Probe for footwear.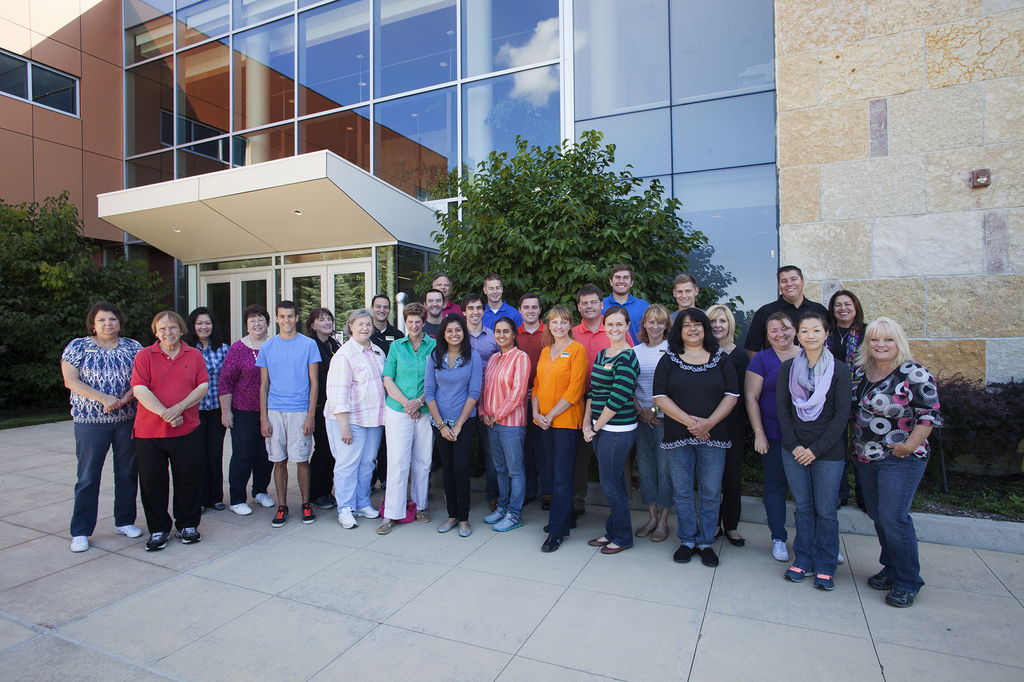
Probe result: bbox(710, 526, 719, 539).
